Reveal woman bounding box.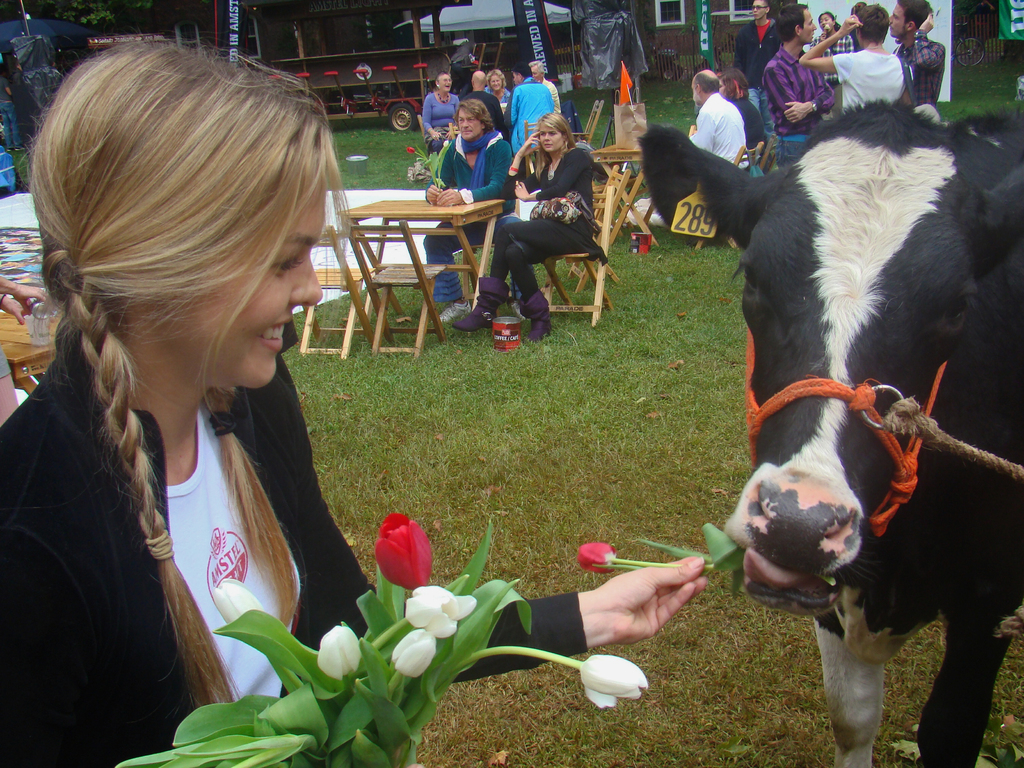
Revealed: BBox(412, 99, 508, 312).
